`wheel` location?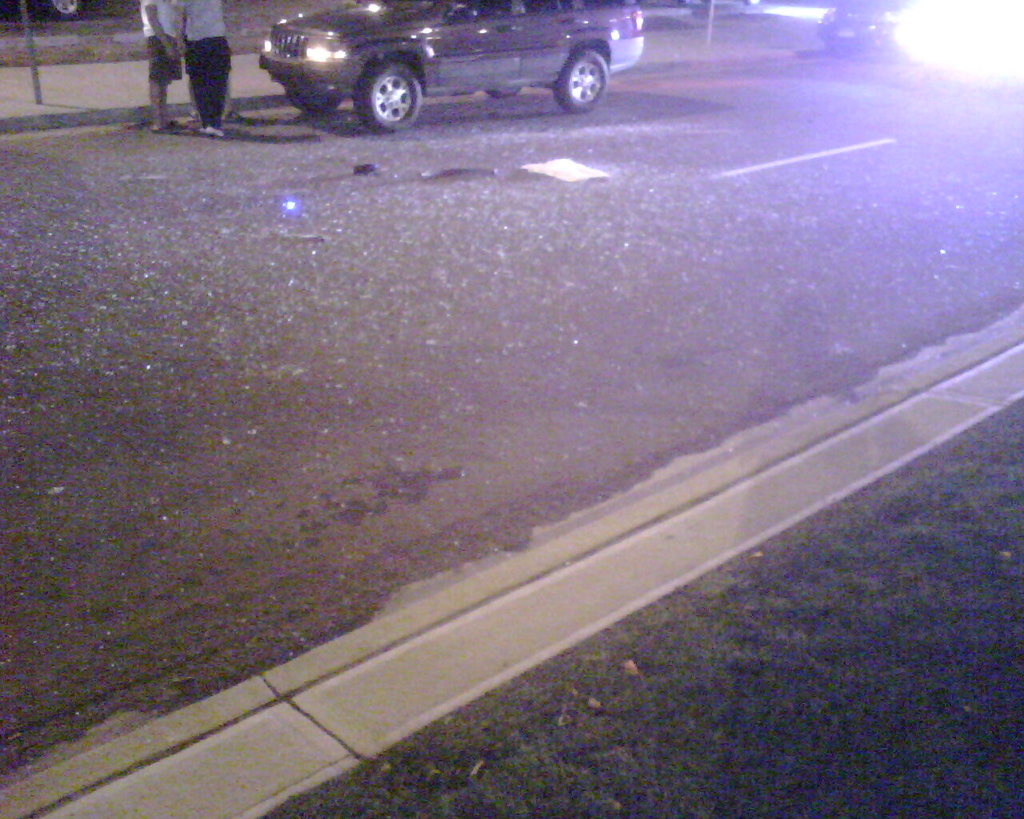
Rect(549, 46, 611, 114)
